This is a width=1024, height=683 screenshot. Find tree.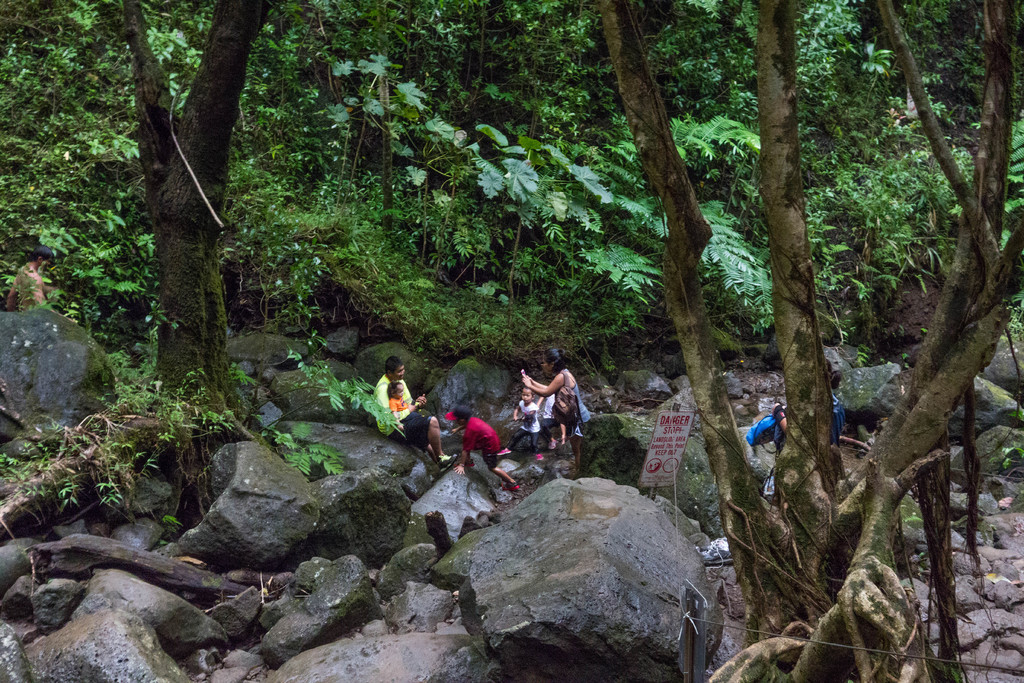
Bounding box: (x1=579, y1=0, x2=1023, y2=677).
